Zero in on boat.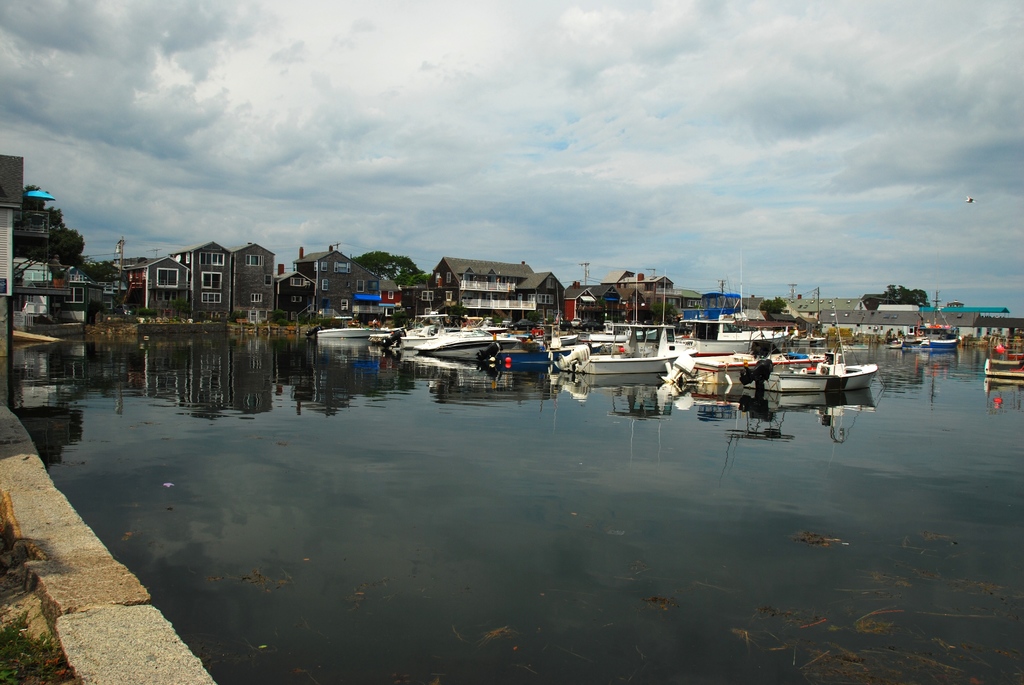
Zeroed in: crop(904, 295, 963, 354).
